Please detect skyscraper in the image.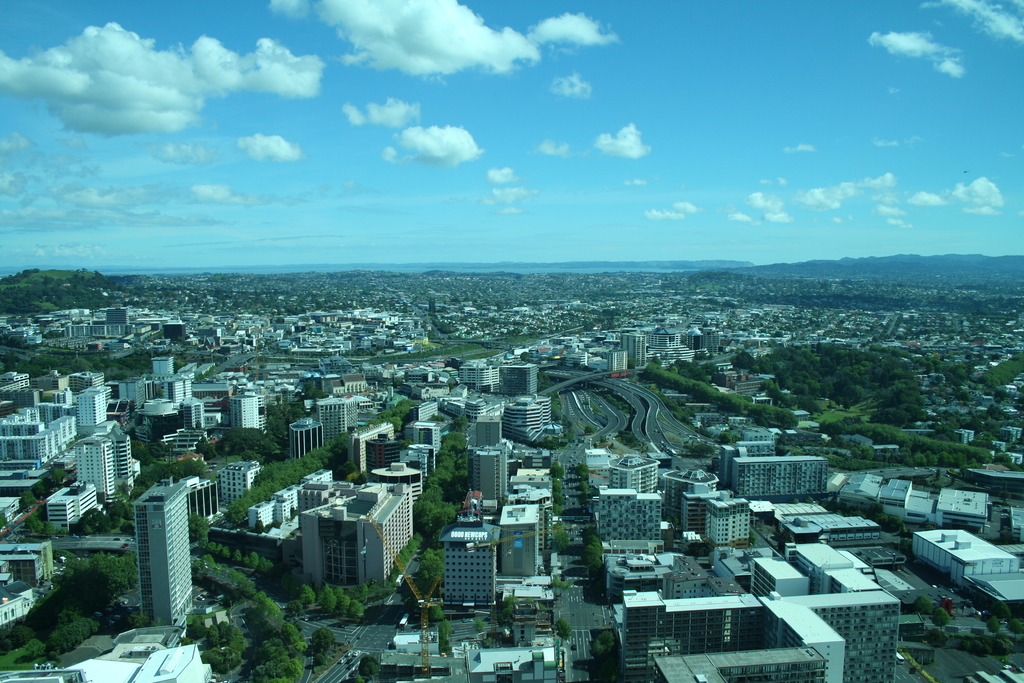
Rect(661, 466, 722, 525).
